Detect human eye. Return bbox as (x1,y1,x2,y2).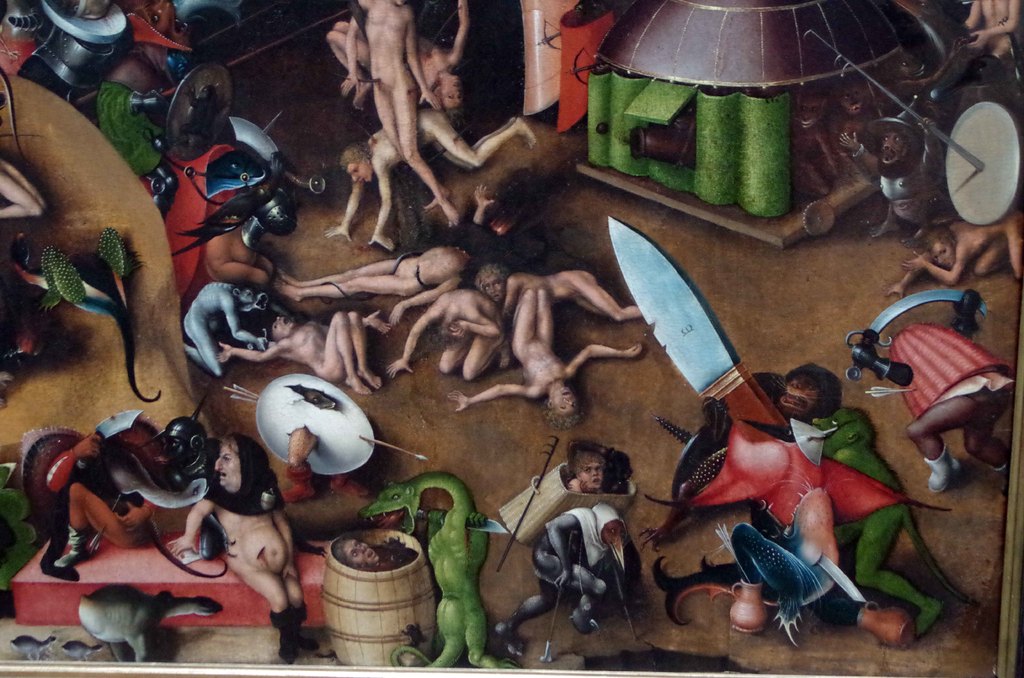
(357,540,364,547).
